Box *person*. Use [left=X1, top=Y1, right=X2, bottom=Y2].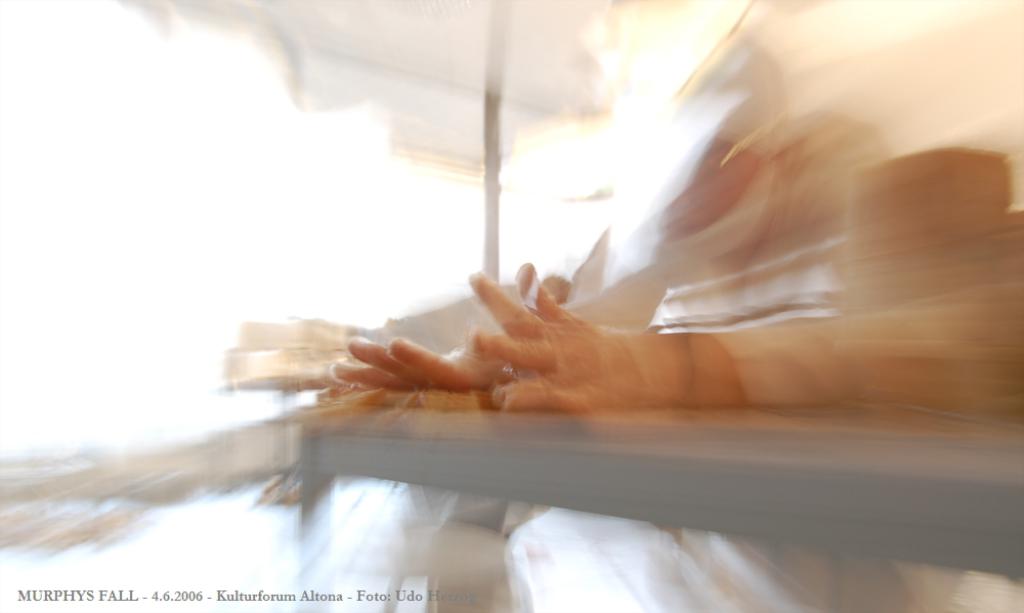
[left=327, top=8, right=1023, bottom=434].
